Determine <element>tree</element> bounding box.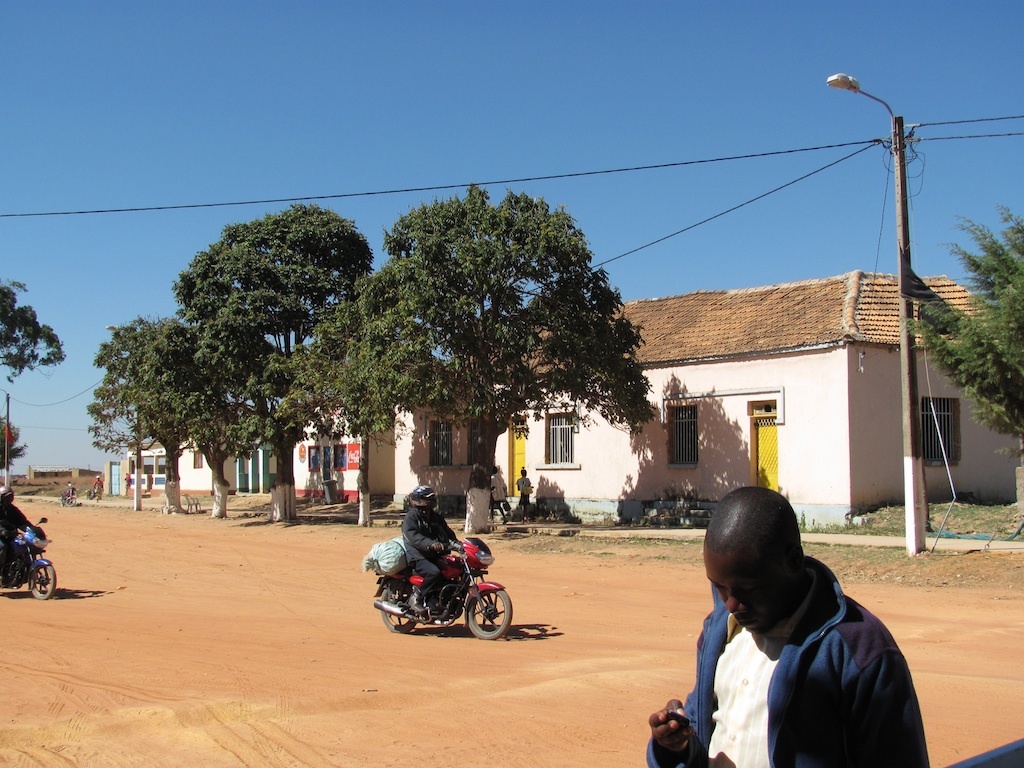
Determined: select_region(175, 199, 408, 535).
